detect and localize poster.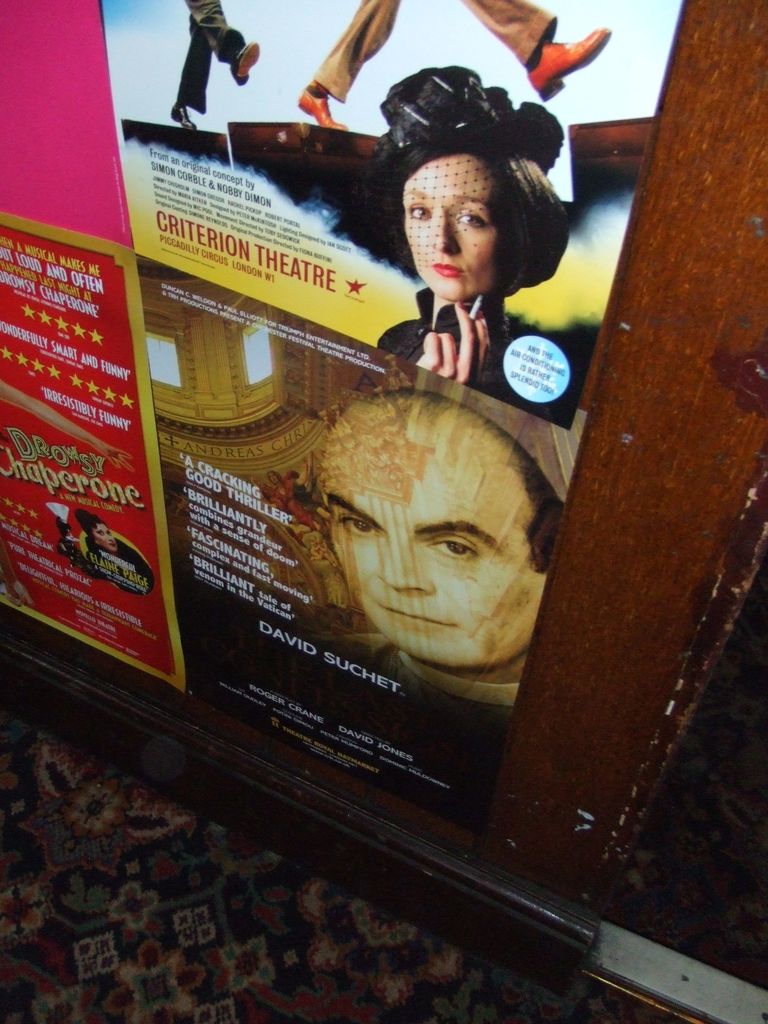
Localized at (left=0, top=0, right=133, bottom=250).
